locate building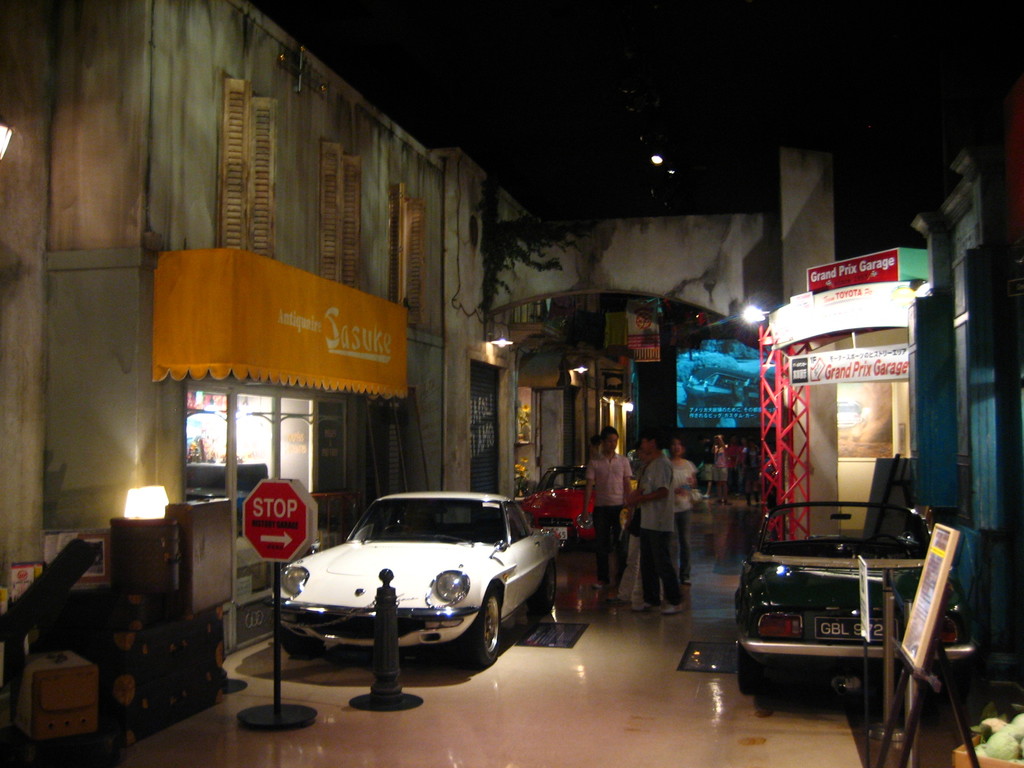
l=1, t=2, r=1023, b=762
